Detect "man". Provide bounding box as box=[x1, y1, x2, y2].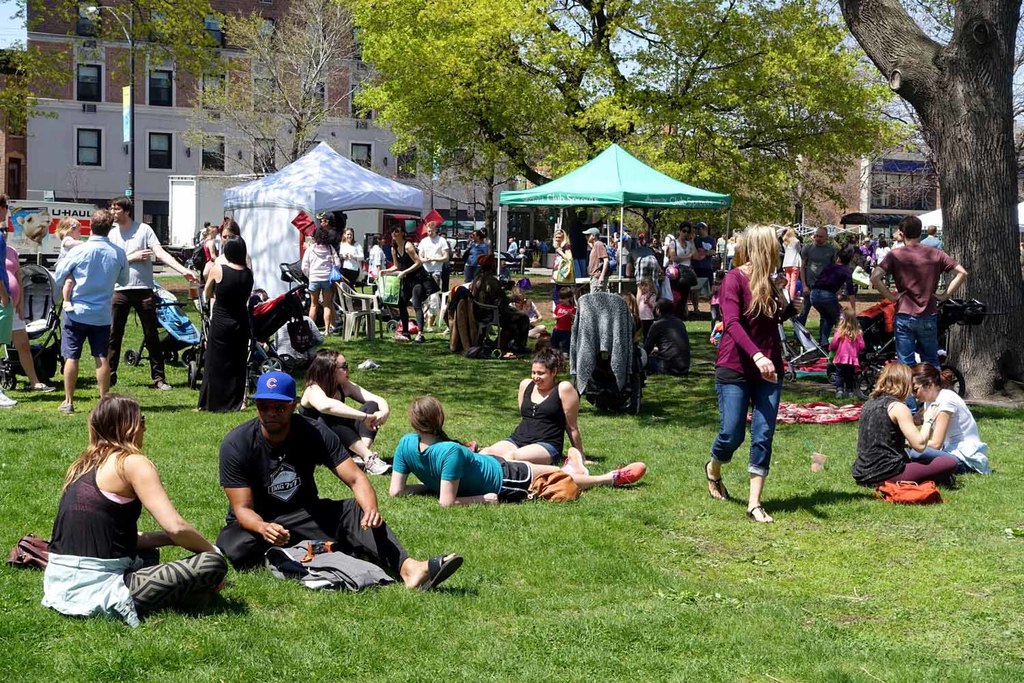
box=[793, 227, 840, 352].
